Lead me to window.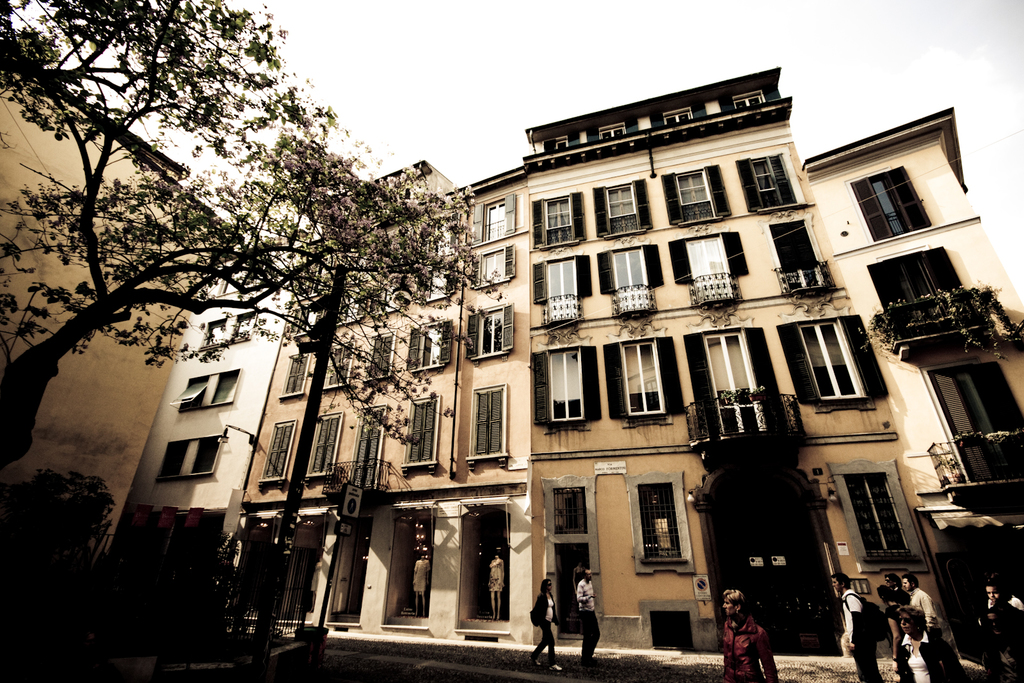
Lead to 604, 249, 656, 316.
